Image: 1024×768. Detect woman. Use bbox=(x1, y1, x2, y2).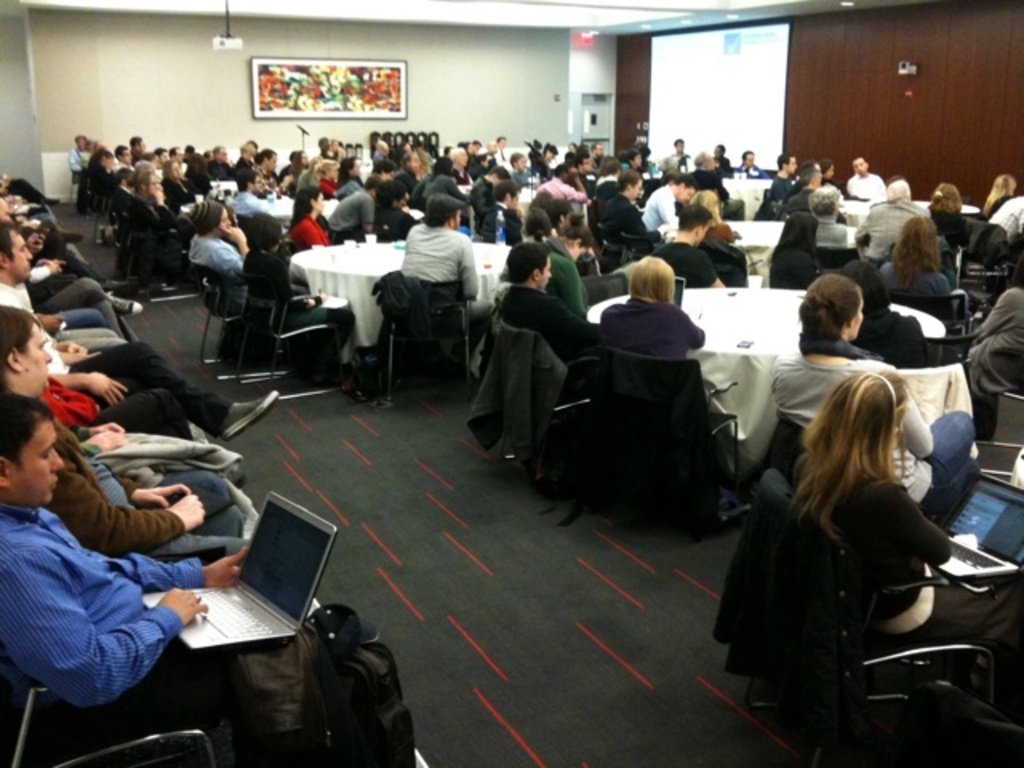
bbox=(613, 147, 648, 173).
